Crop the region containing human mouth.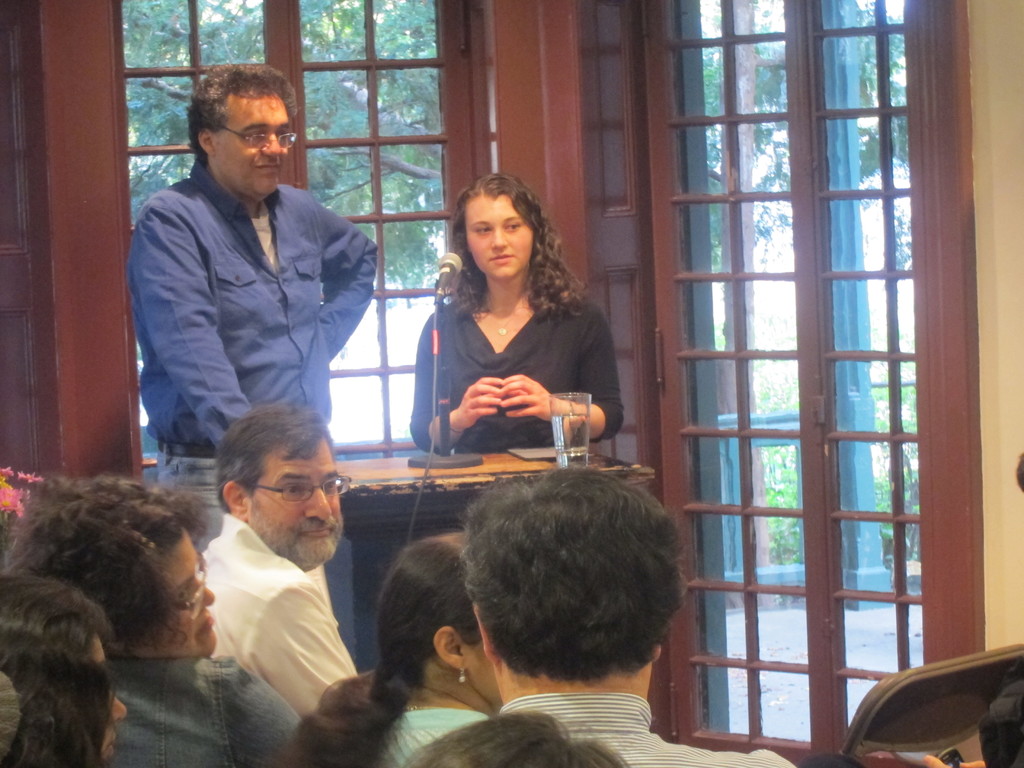
Crop region: {"left": 255, "top": 161, "right": 280, "bottom": 175}.
